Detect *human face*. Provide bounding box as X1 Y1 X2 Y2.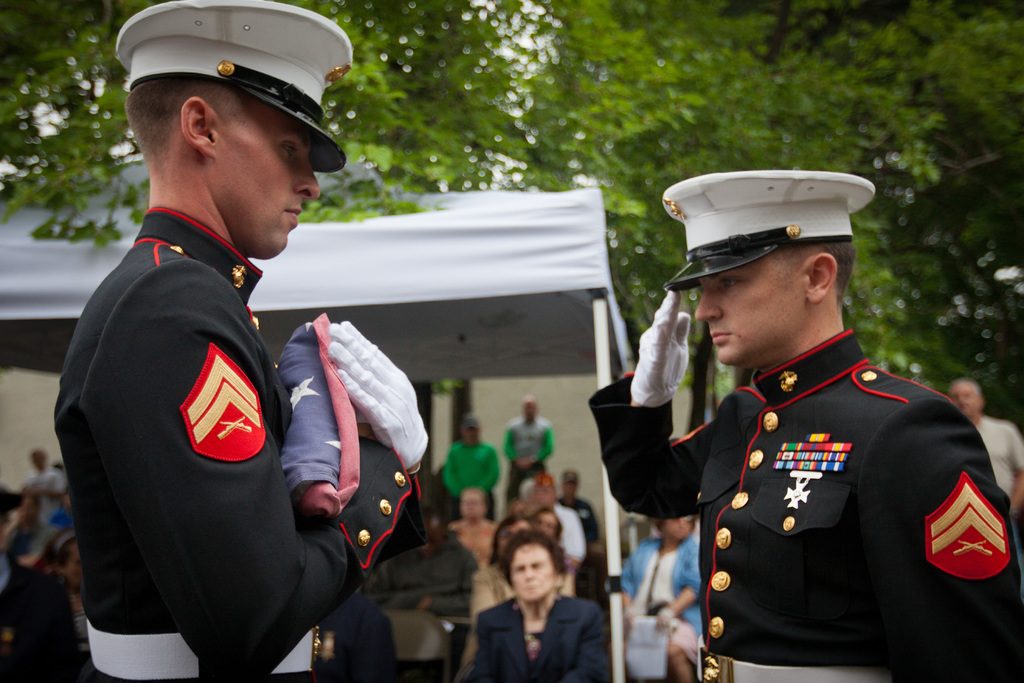
514 544 556 607.
